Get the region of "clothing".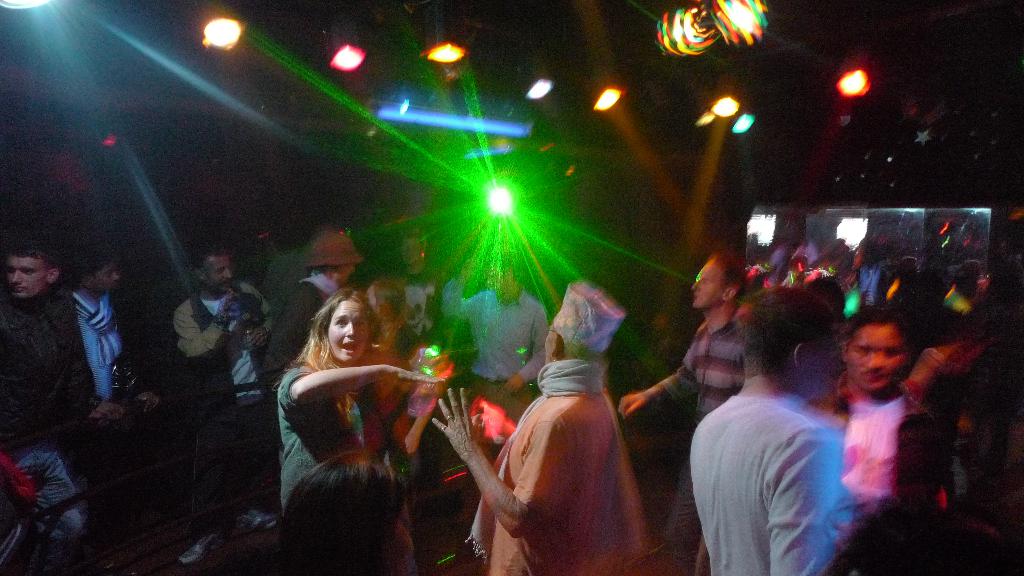
bbox=(804, 386, 946, 536).
